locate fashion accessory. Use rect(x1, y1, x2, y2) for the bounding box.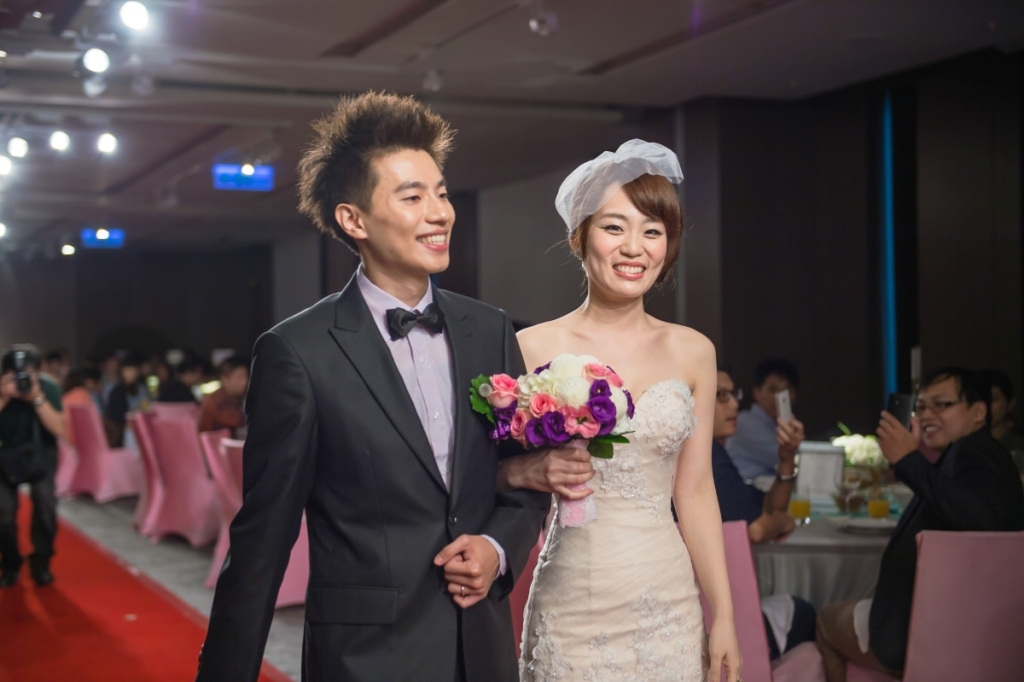
rect(383, 293, 441, 340).
